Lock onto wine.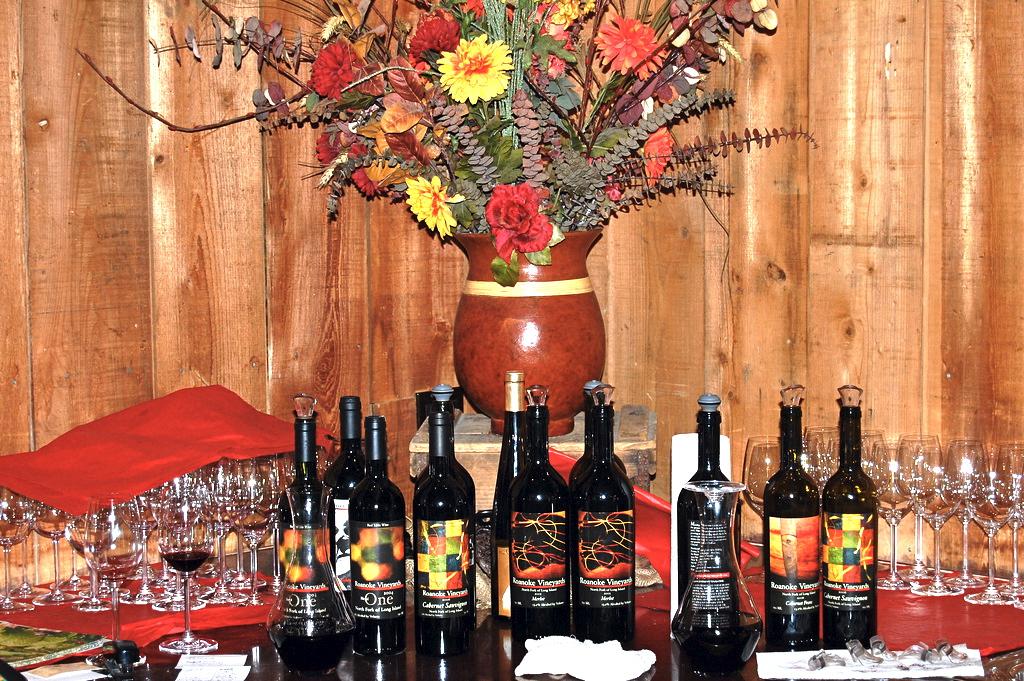
Locked: detection(351, 420, 407, 656).
